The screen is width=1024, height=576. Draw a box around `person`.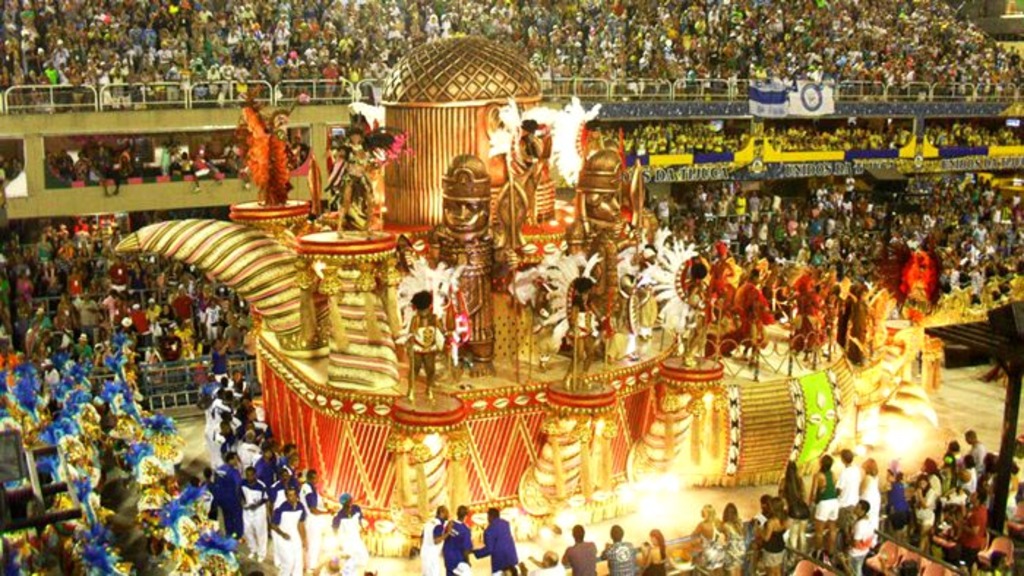
863,459,882,519.
